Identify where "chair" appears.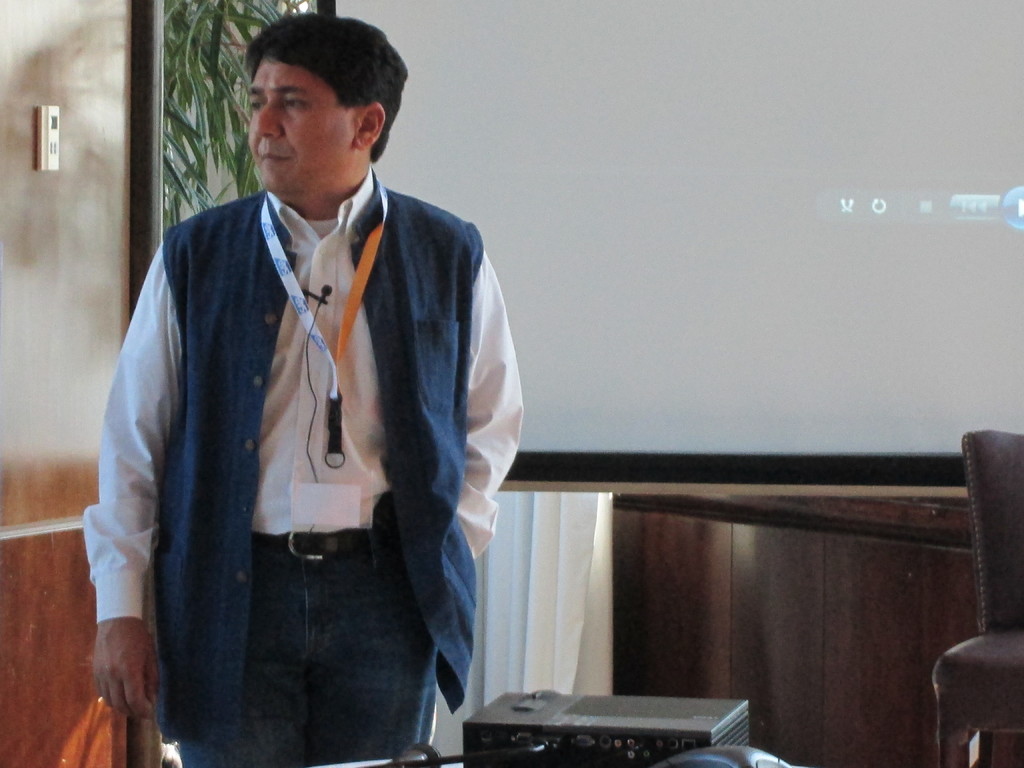
Appears at 921 420 1023 767.
